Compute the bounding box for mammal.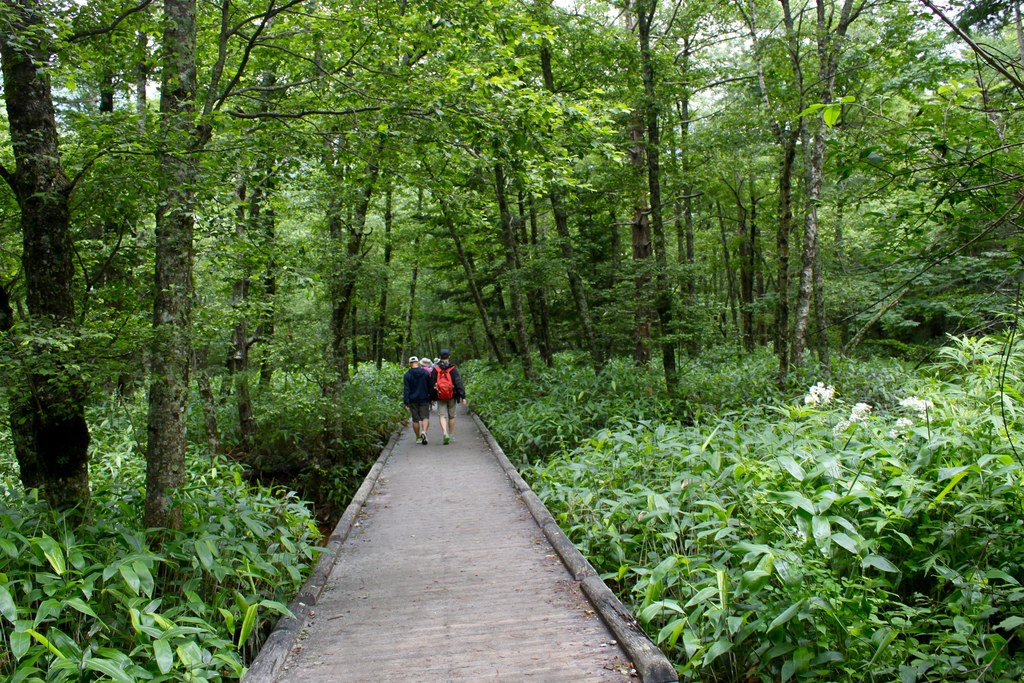
429, 356, 439, 368.
